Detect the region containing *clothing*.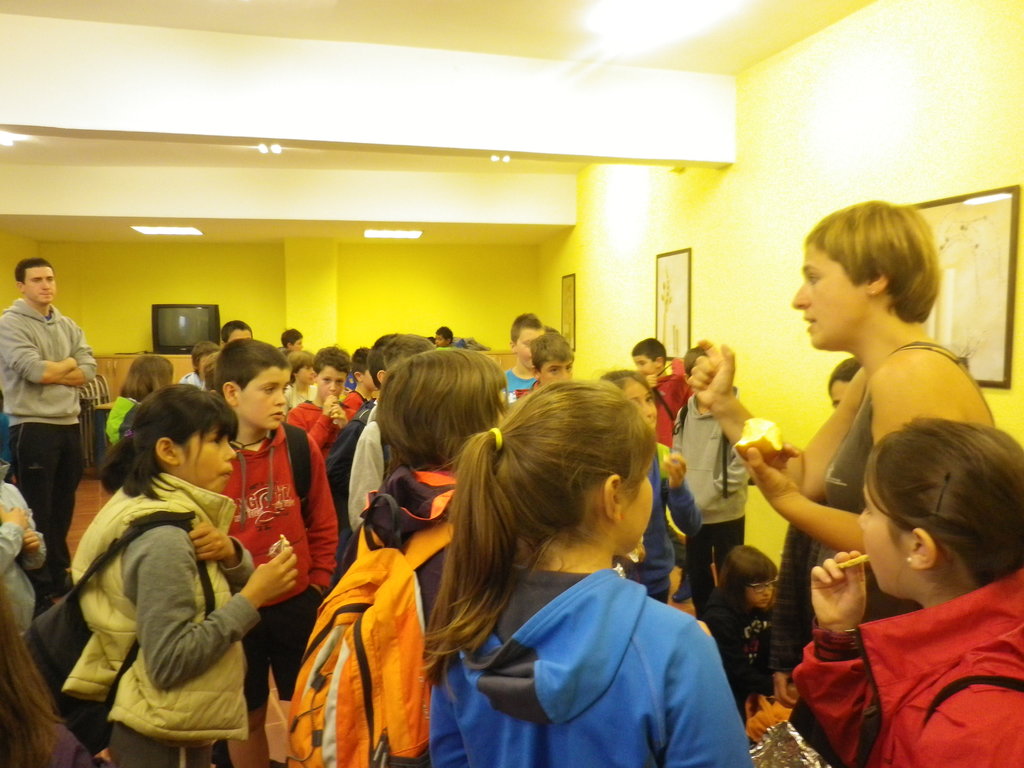
[0,294,99,585].
